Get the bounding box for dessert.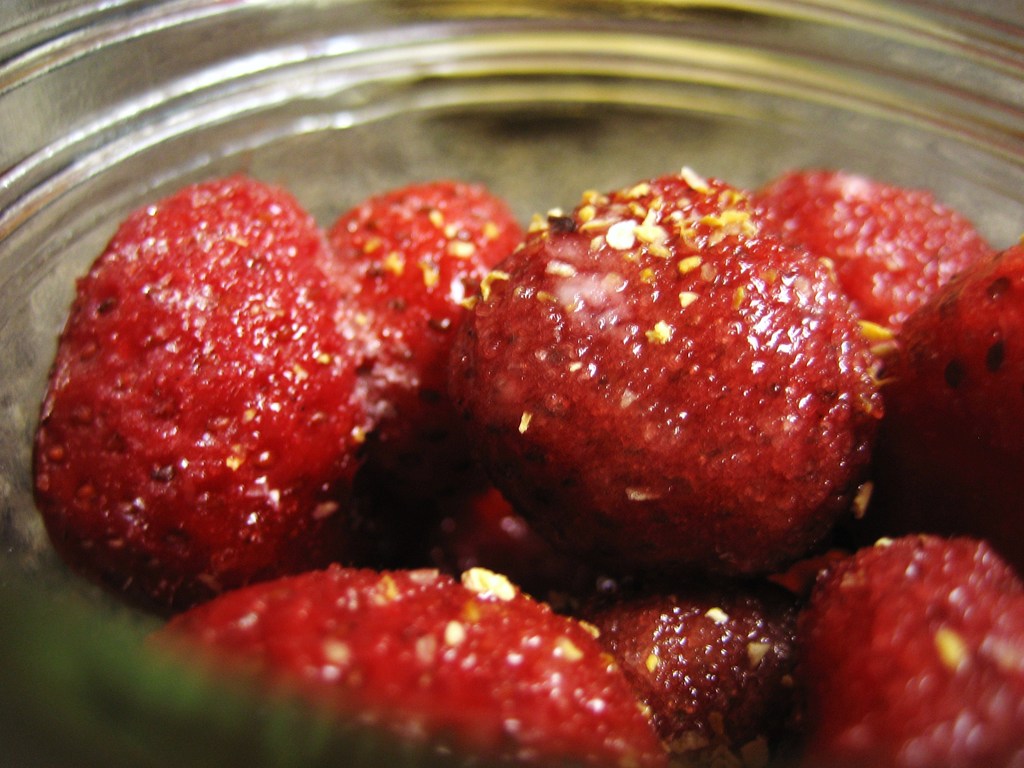
33:177:419:618.
